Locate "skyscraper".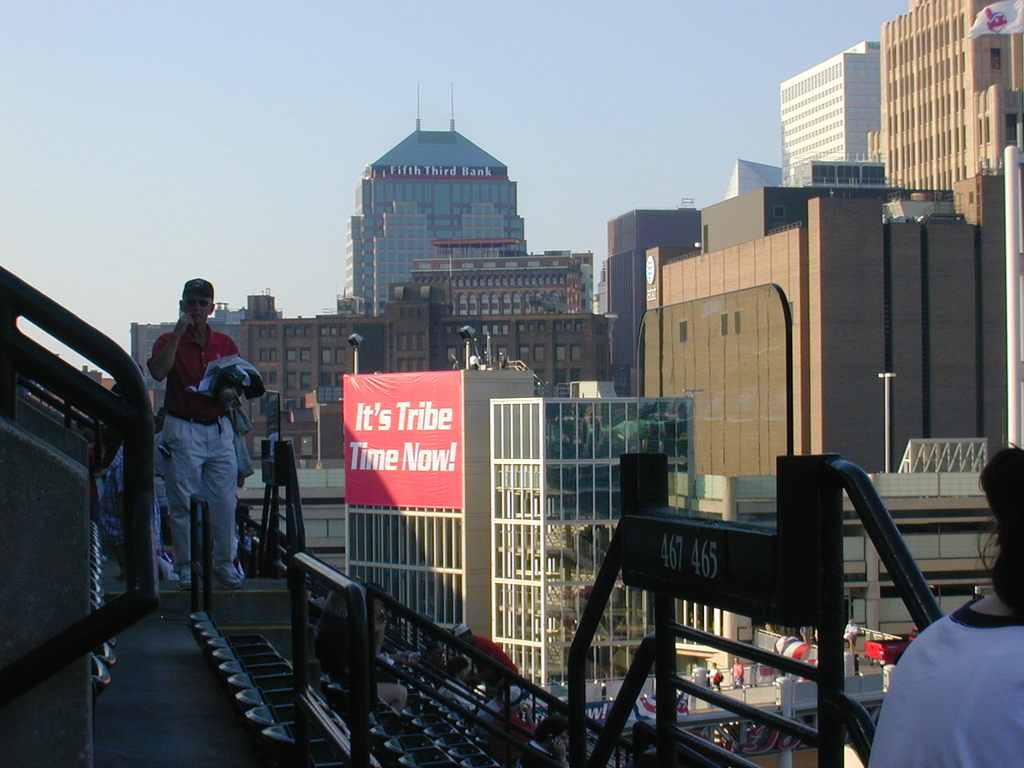
Bounding box: pyautogui.locateOnScreen(610, 198, 710, 379).
